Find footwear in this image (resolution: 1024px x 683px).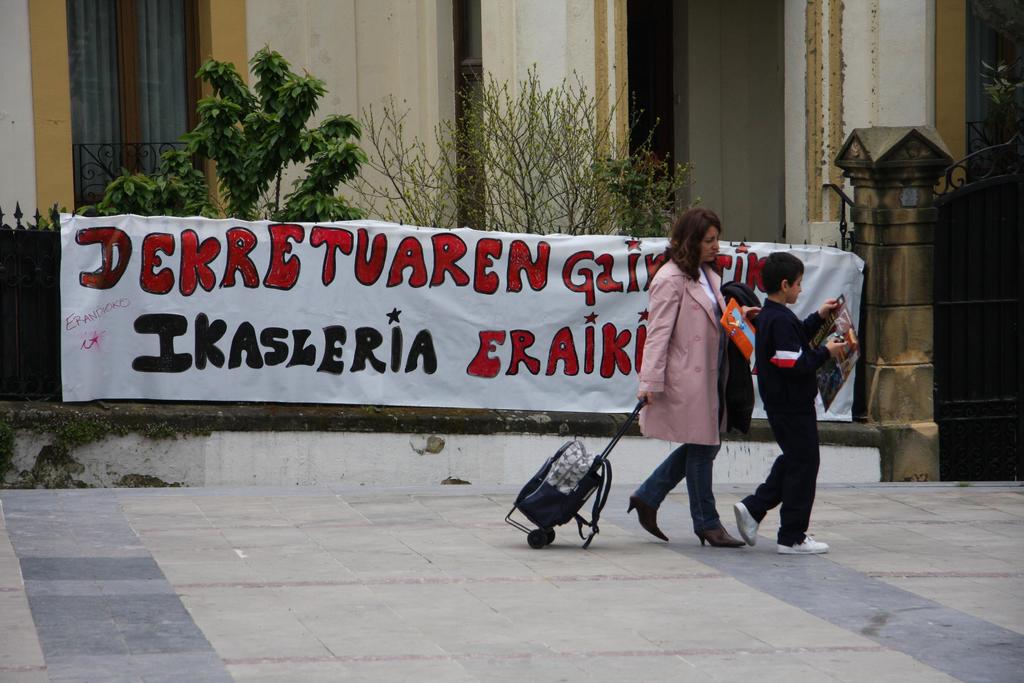
box=[693, 509, 748, 552].
